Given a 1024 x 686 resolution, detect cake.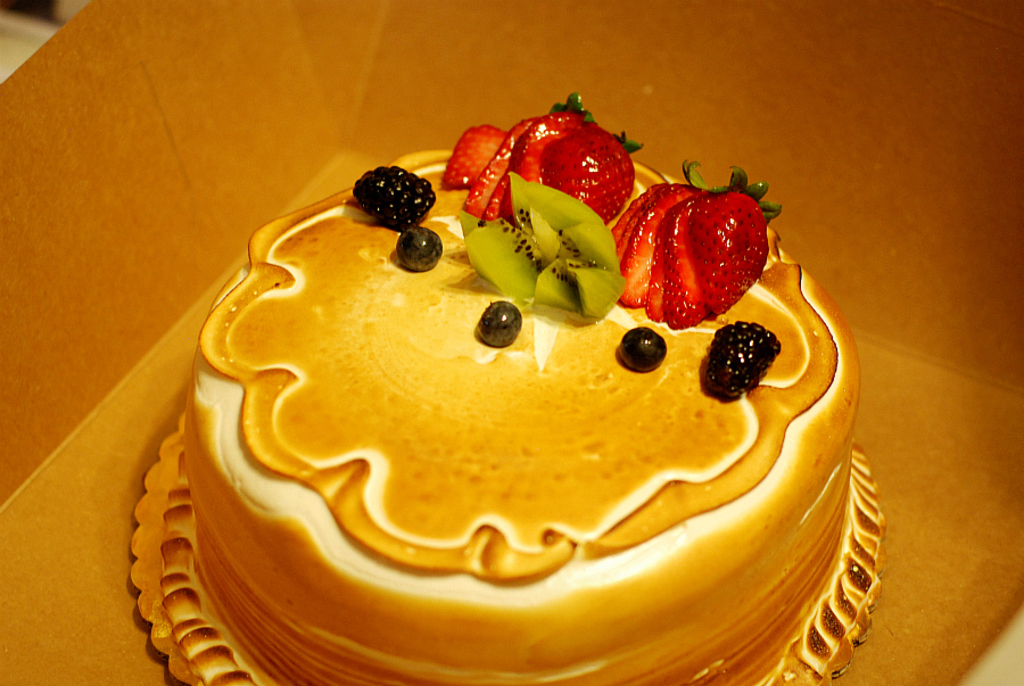
Rect(165, 91, 889, 685).
